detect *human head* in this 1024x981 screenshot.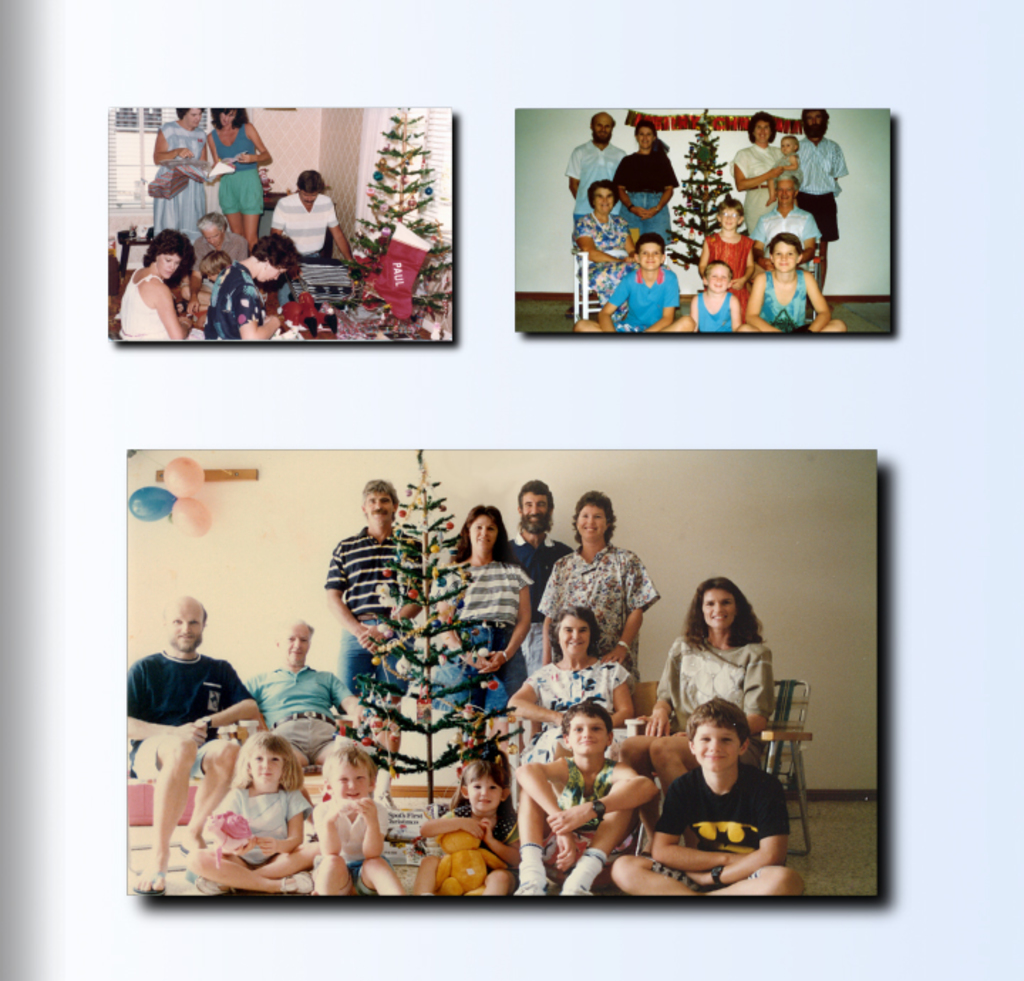
Detection: <box>778,136,802,151</box>.
